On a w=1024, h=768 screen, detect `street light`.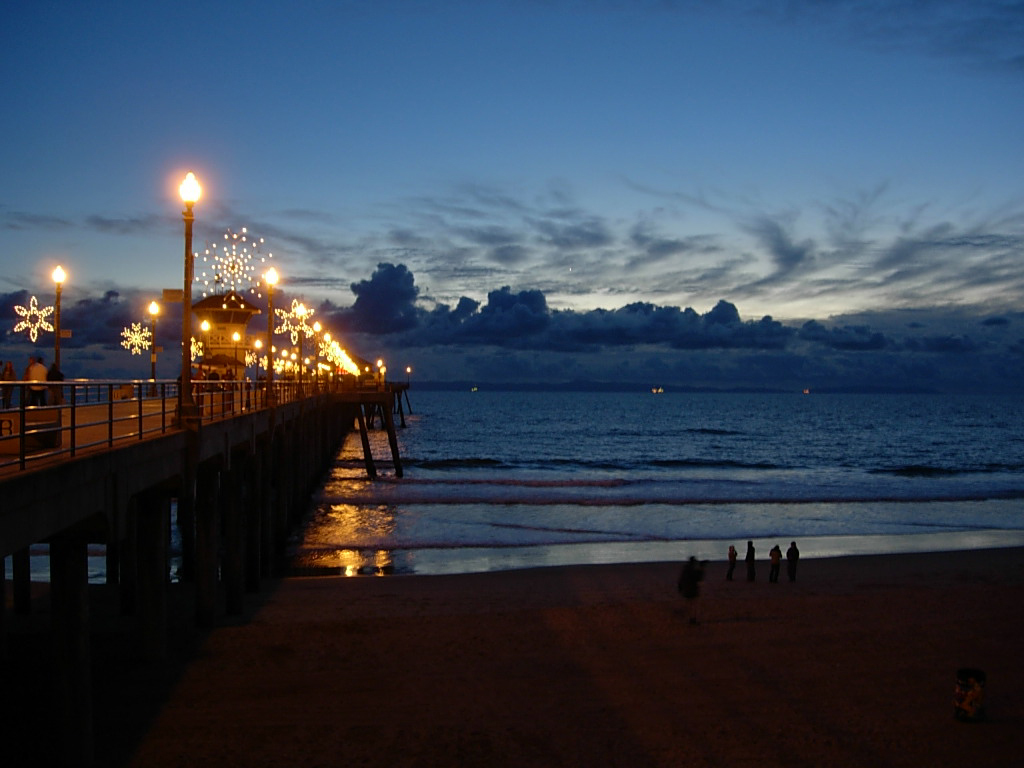
rect(171, 165, 197, 400).
